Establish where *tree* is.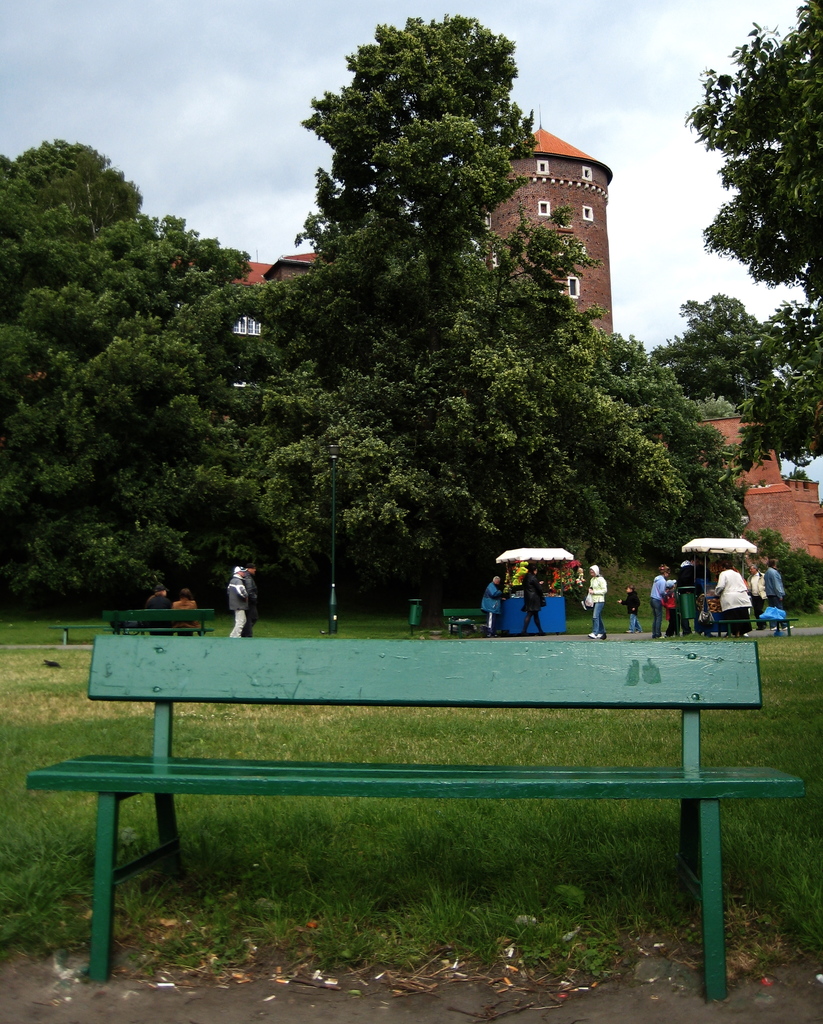
Established at (left=726, top=308, right=822, bottom=475).
